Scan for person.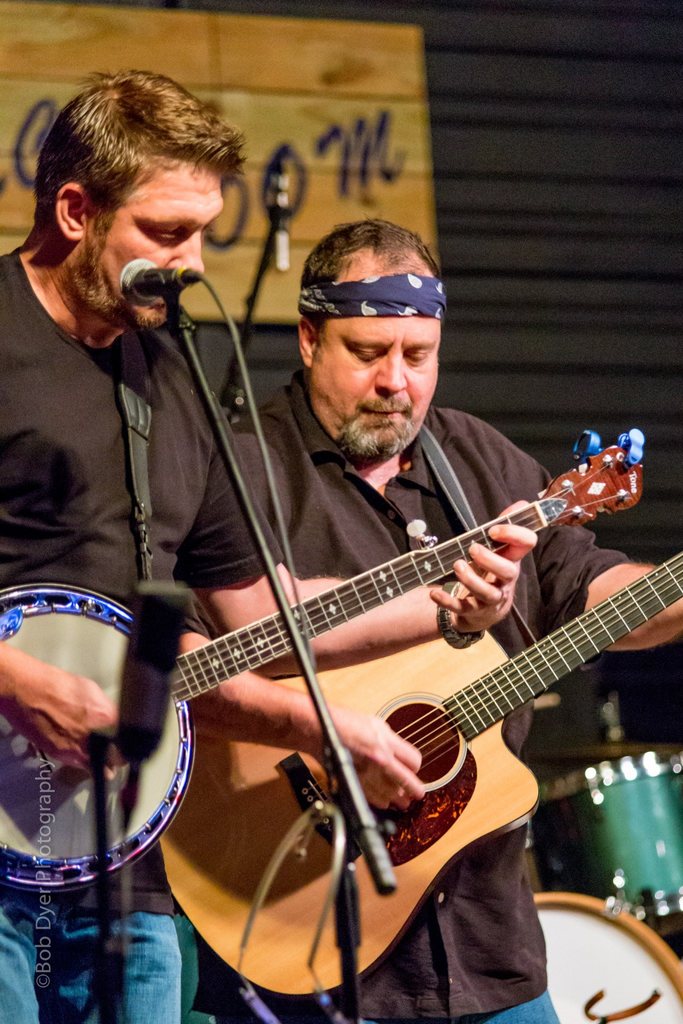
Scan result: (left=172, top=214, right=681, bottom=1016).
